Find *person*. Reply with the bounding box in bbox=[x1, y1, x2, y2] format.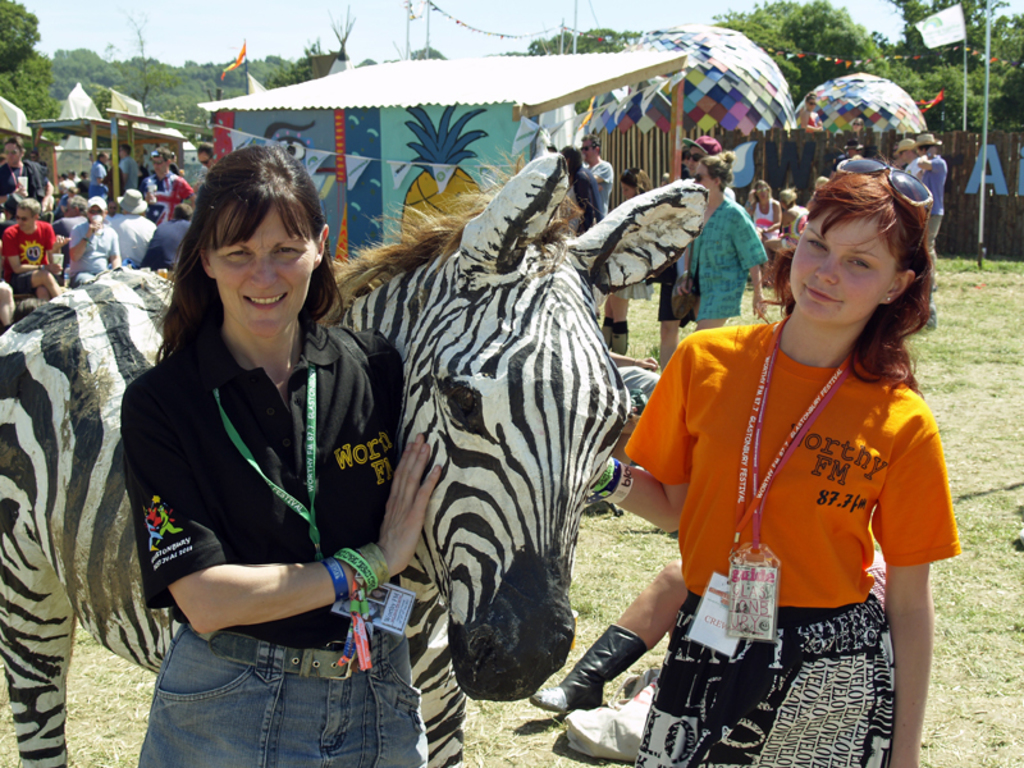
bbox=[568, 136, 617, 233].
